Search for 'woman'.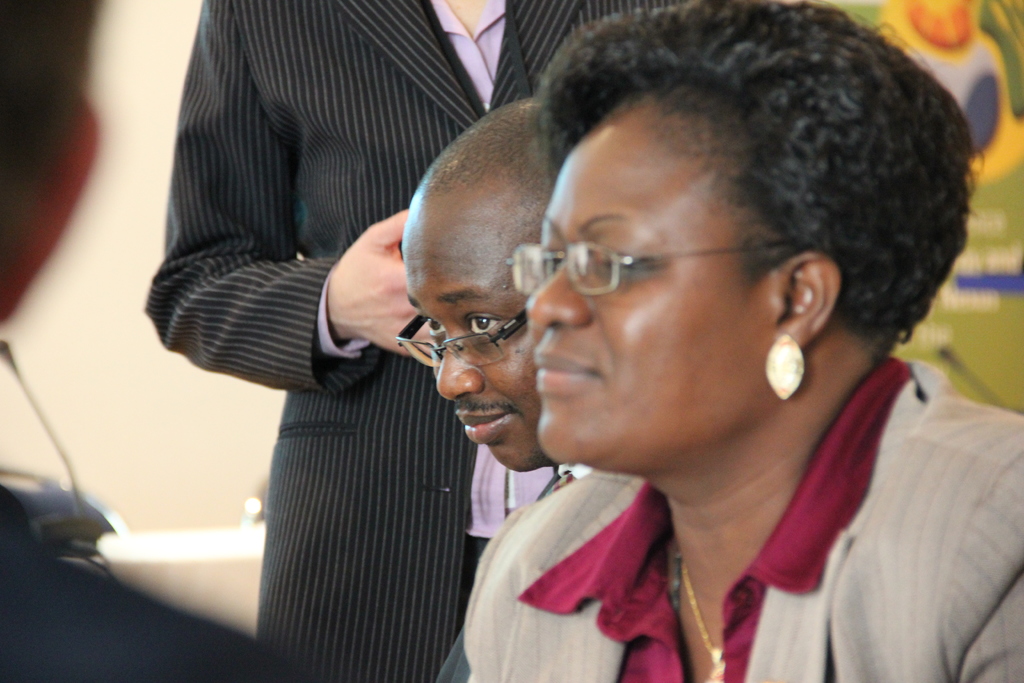
Found at (x1=281, y1=31, x2=980, y2=659).
